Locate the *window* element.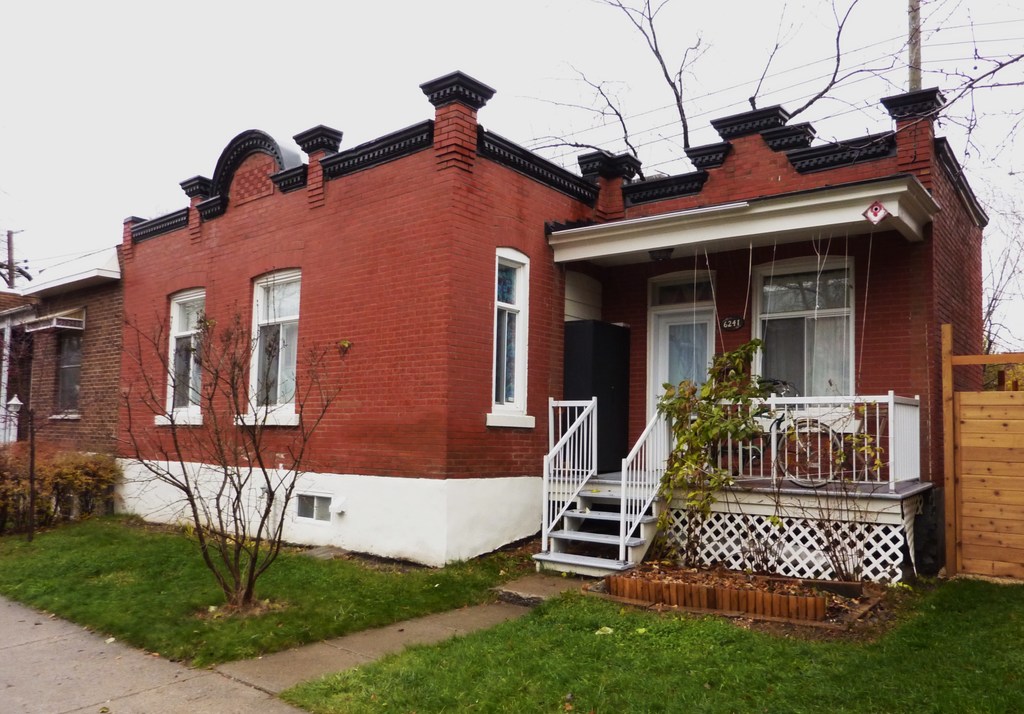
Element bbox: x1=757 y1=252 x2=856 y2=432.
